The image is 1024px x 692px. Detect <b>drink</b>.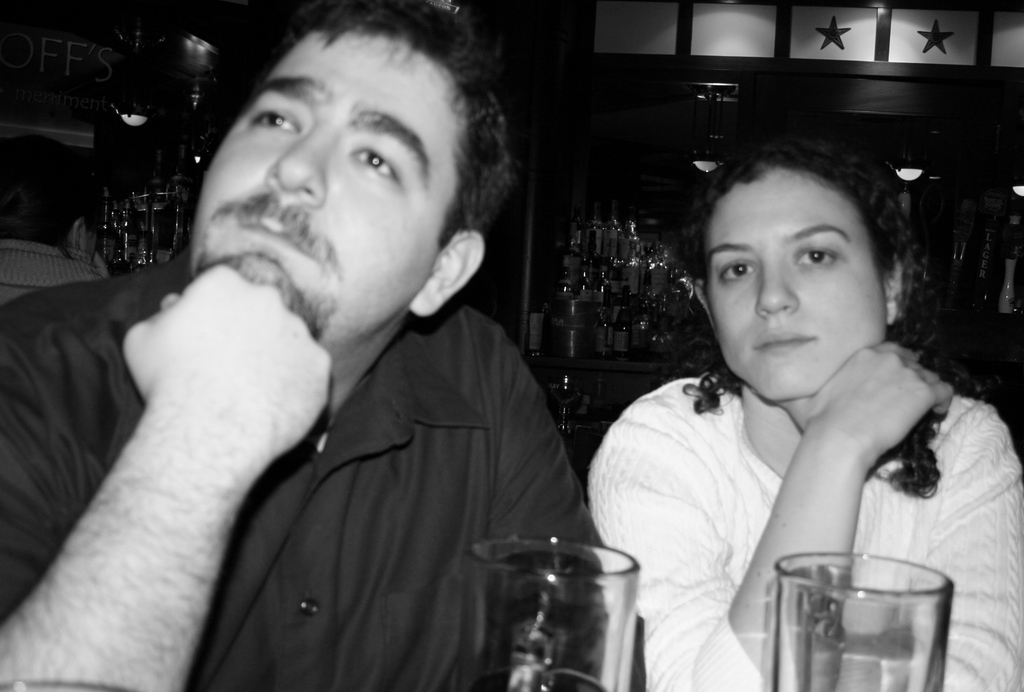
Detection: (left=823, top=556, right=958, bottom=691).
